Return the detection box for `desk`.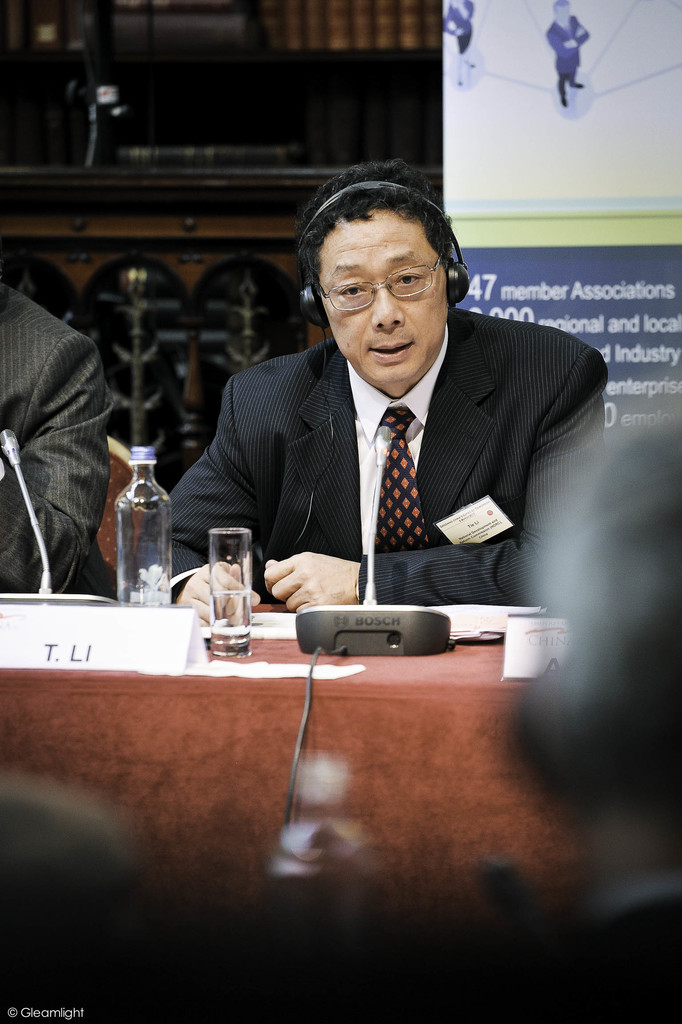
(3,604,575,907).
